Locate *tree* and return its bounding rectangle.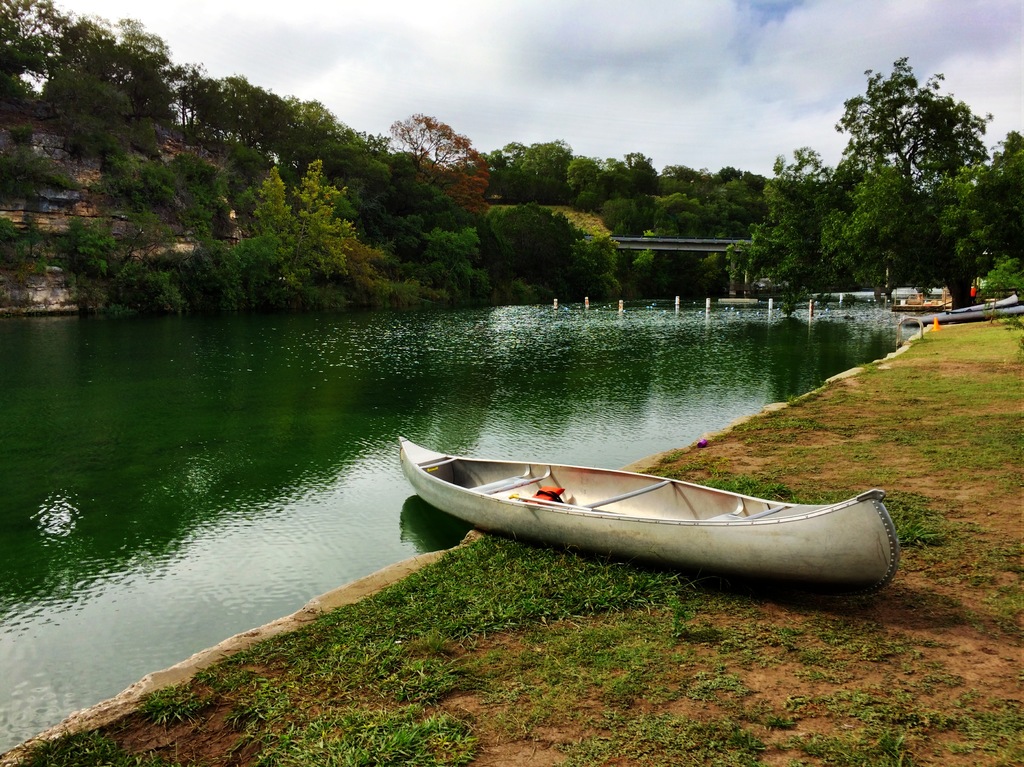
x1=550 y1=141 x2=670 y2=244.
